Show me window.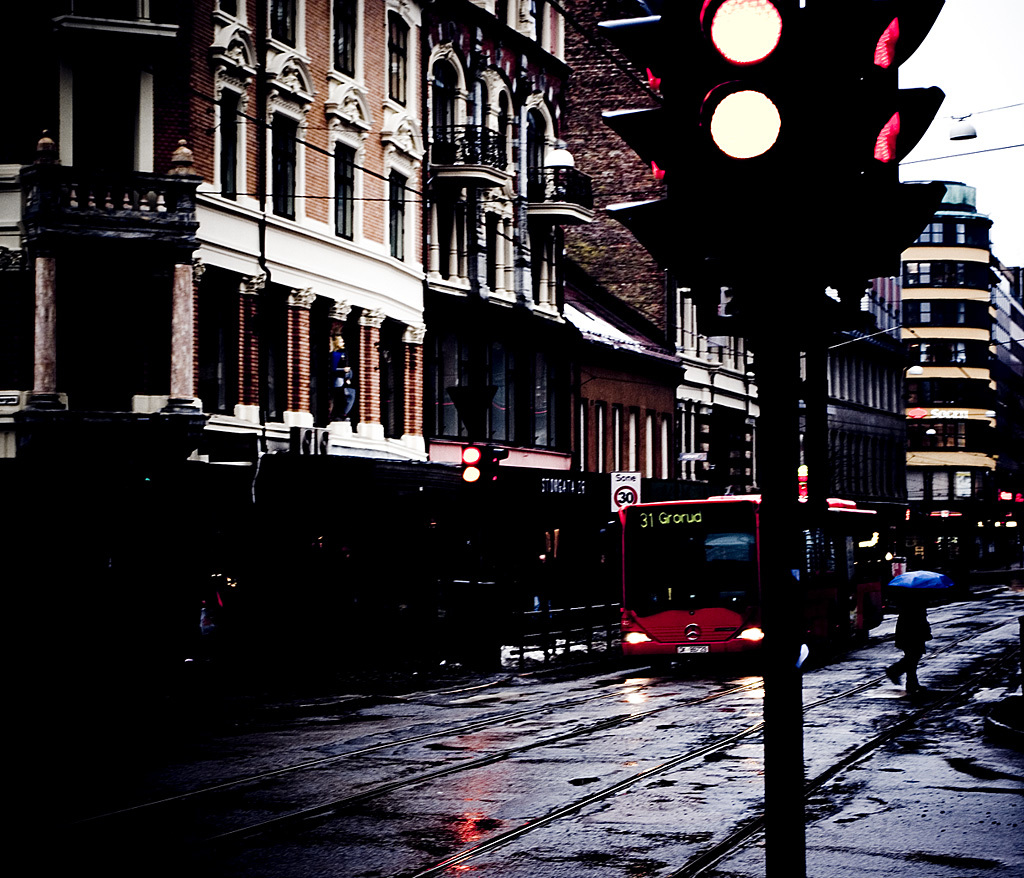
window is here: (x1=270, y1=112, x2=300, y2=216).
